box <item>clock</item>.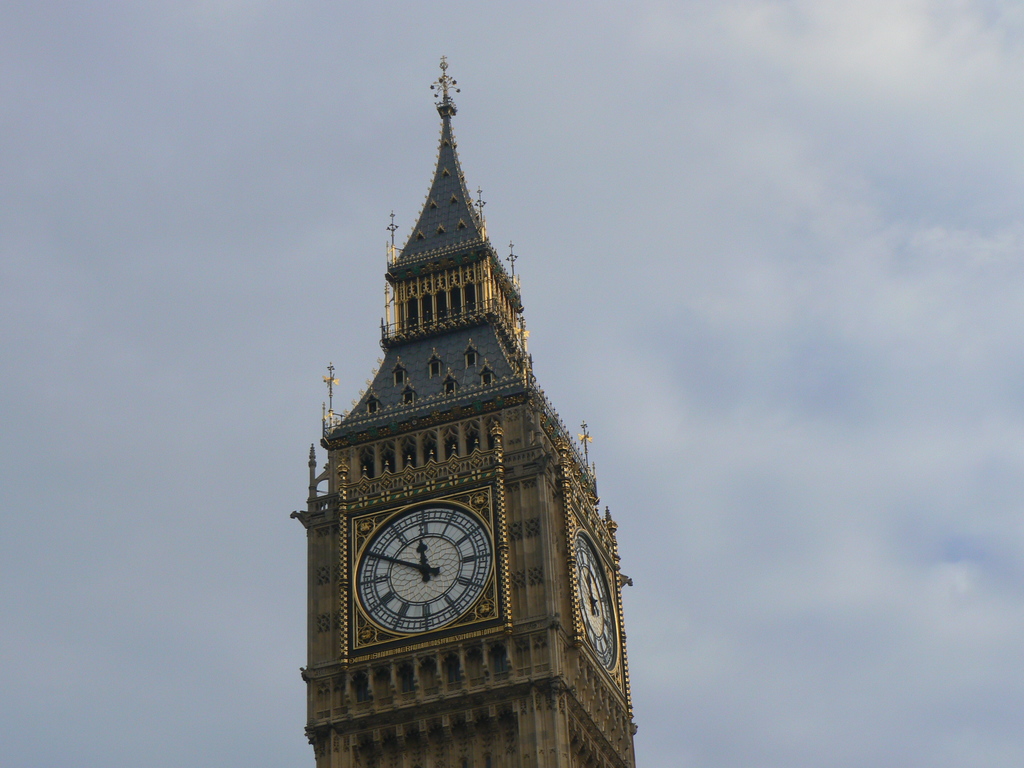
left=572, top=528, right=618, bottom=668.
